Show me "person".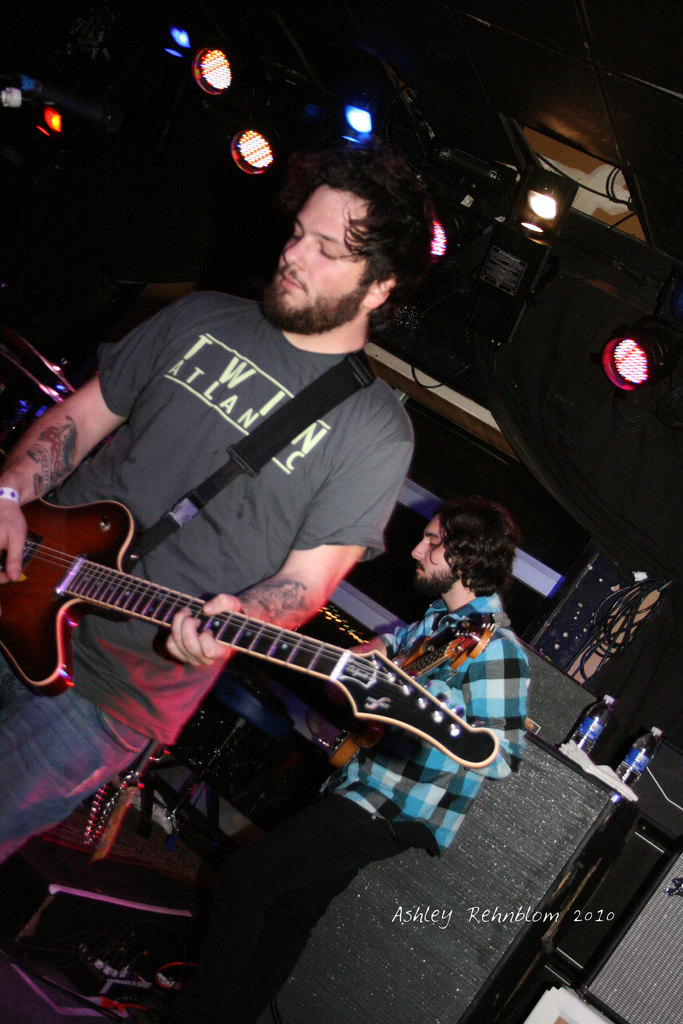
"person" is here: (x1=206, y1=495, x2=531, y2=1006).
